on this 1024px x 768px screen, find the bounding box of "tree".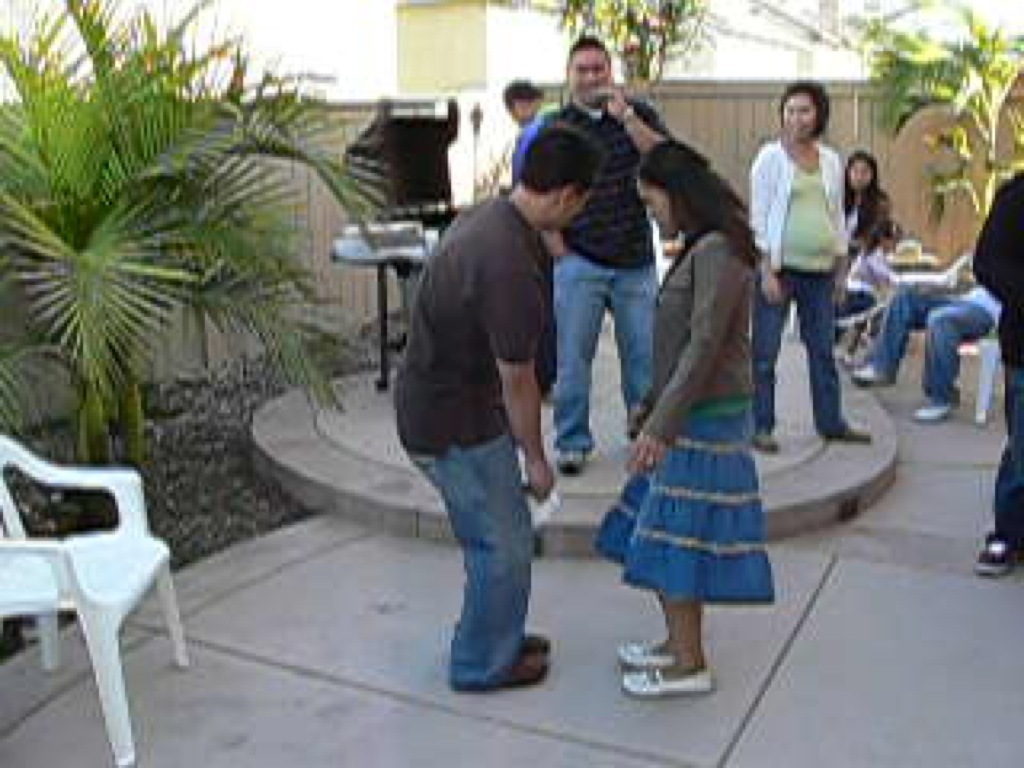
Bounding box: detection(526, 0, 715, 99).
